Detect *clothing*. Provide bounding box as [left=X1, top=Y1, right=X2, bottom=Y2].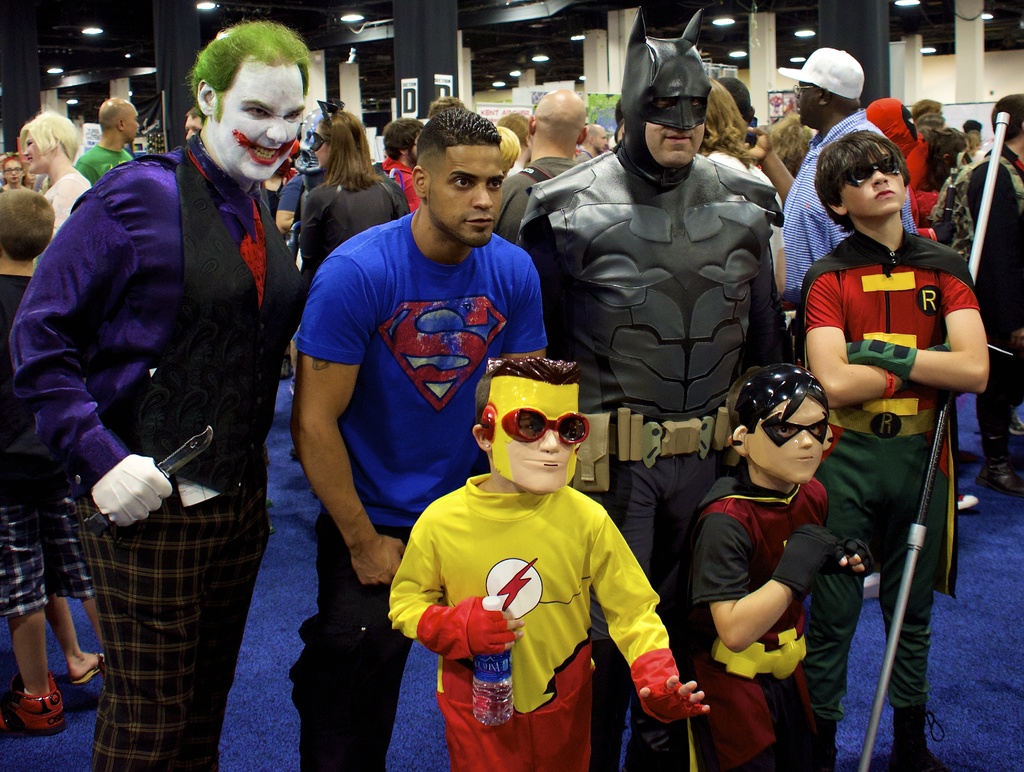
[left=387, top=432, right=671, bottom=755].
